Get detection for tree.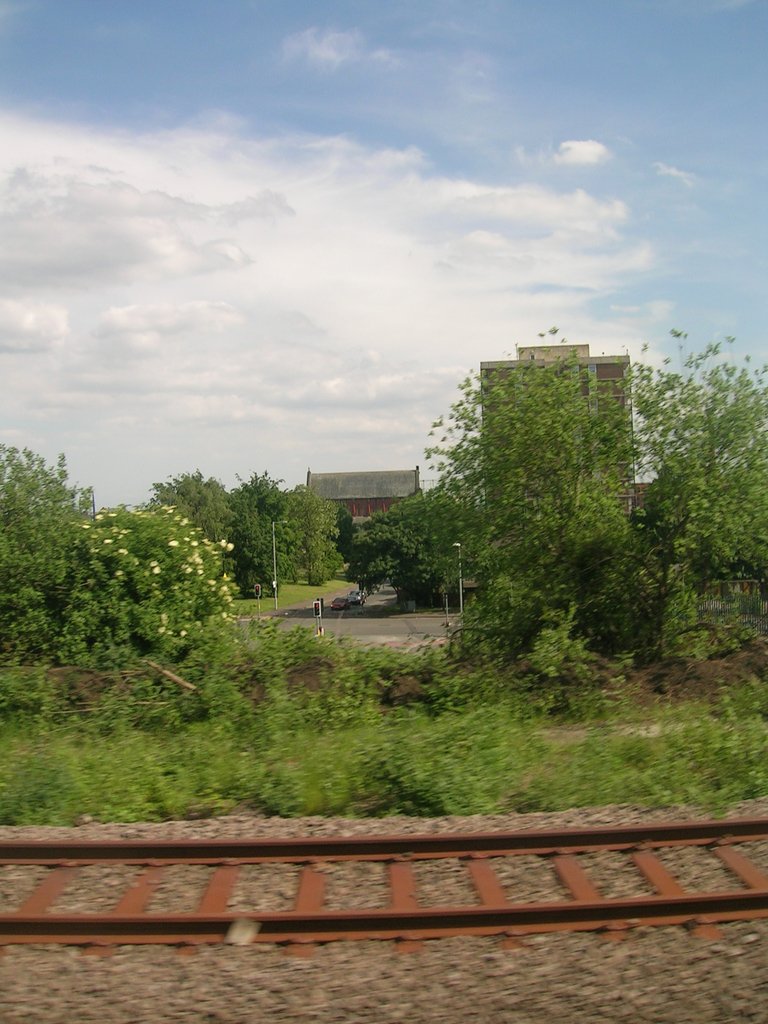
Detection: BBox(376, 308, 718, 689).
